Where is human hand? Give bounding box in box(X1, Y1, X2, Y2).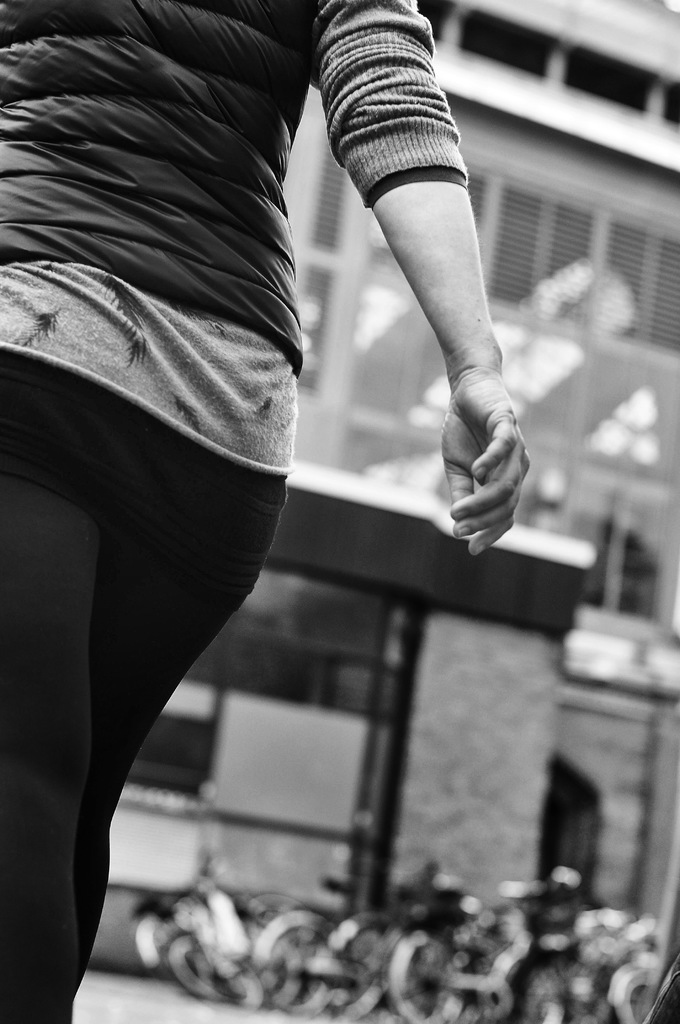
box(440, 365, 533, 559).
